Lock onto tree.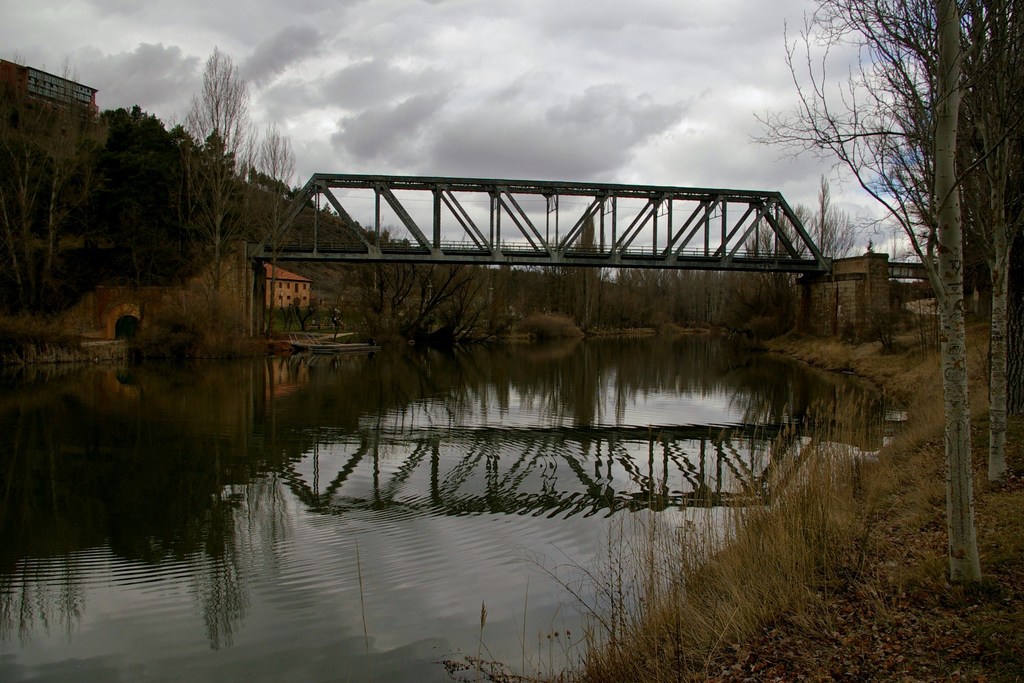
Locked: (171,47,259,292).
